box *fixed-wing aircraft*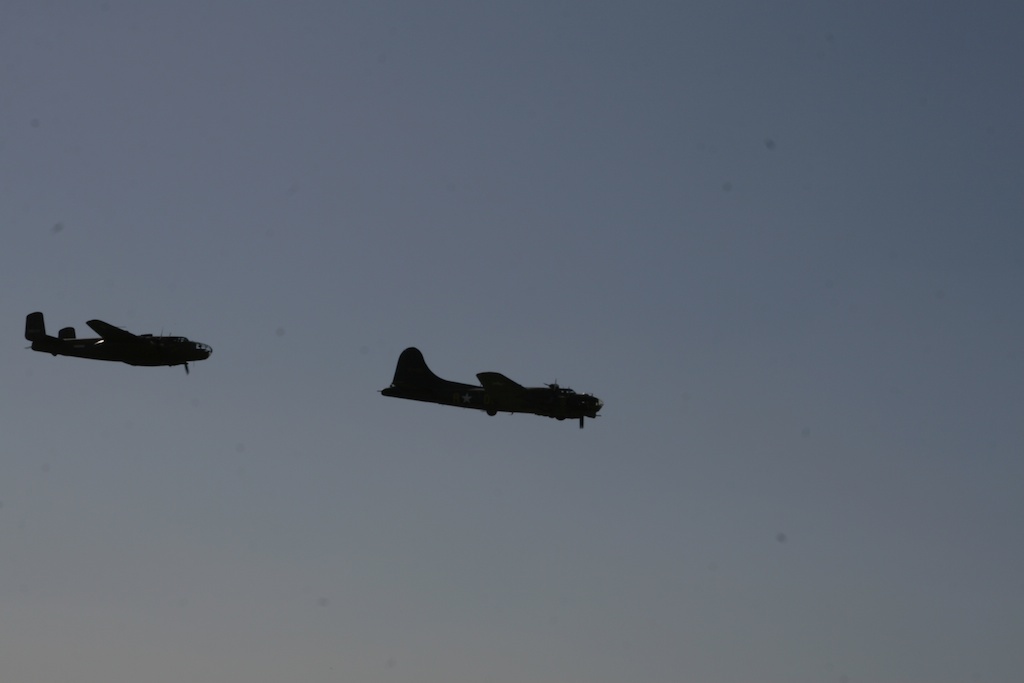
pyautogui.locateOnScreen(22, 308, 217, 383)
